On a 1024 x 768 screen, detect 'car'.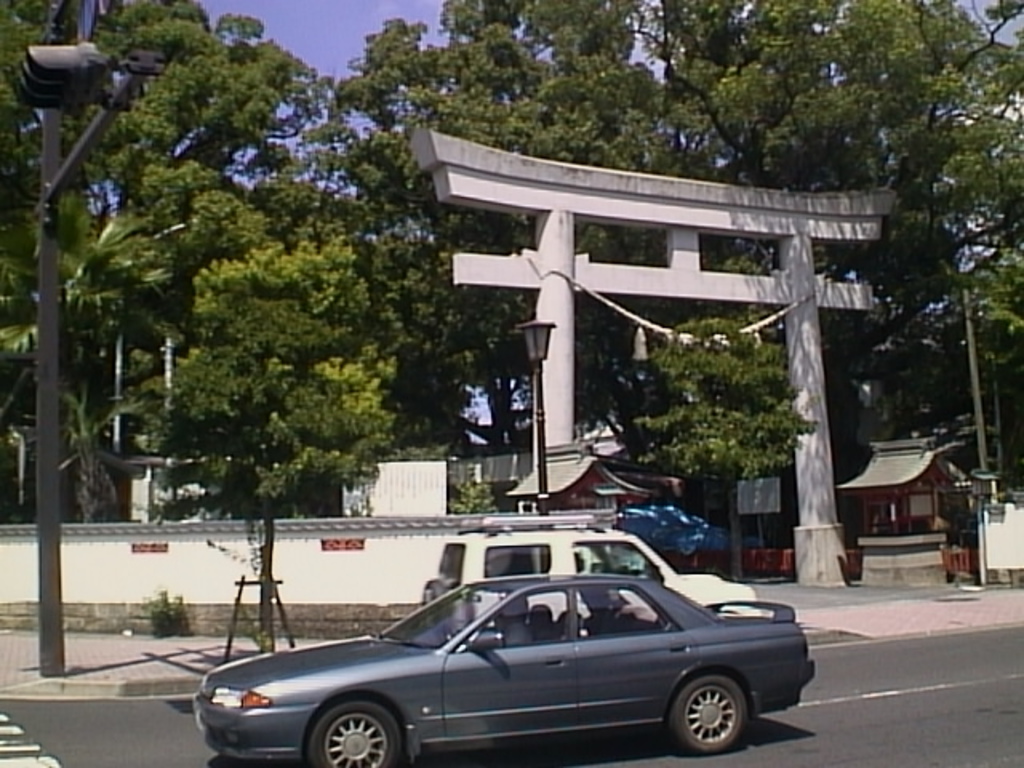
[174,534,816,765].
